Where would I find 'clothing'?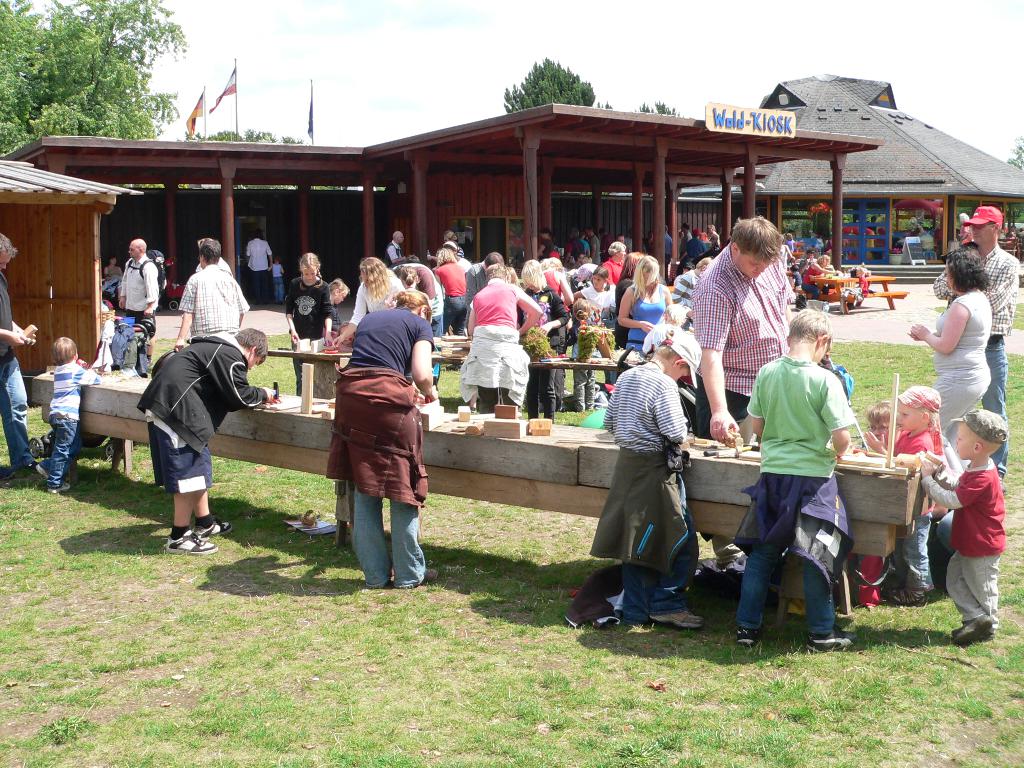
At crop(273, 263, 284, 303).
